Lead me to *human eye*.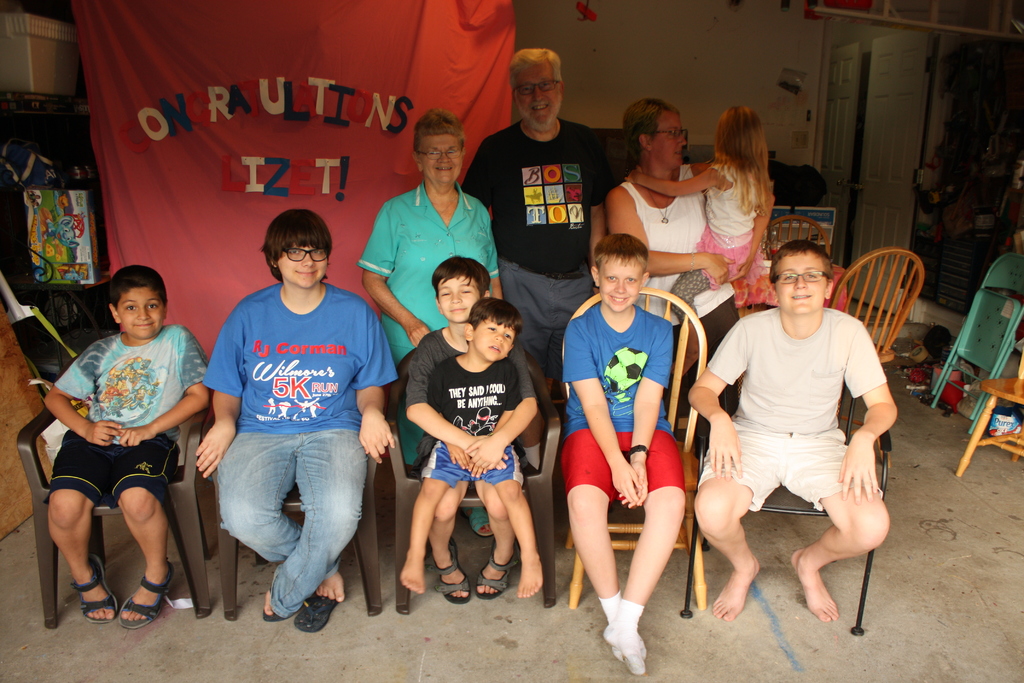
Lead to x1=539, y1=78, x2=550, y2=88.
